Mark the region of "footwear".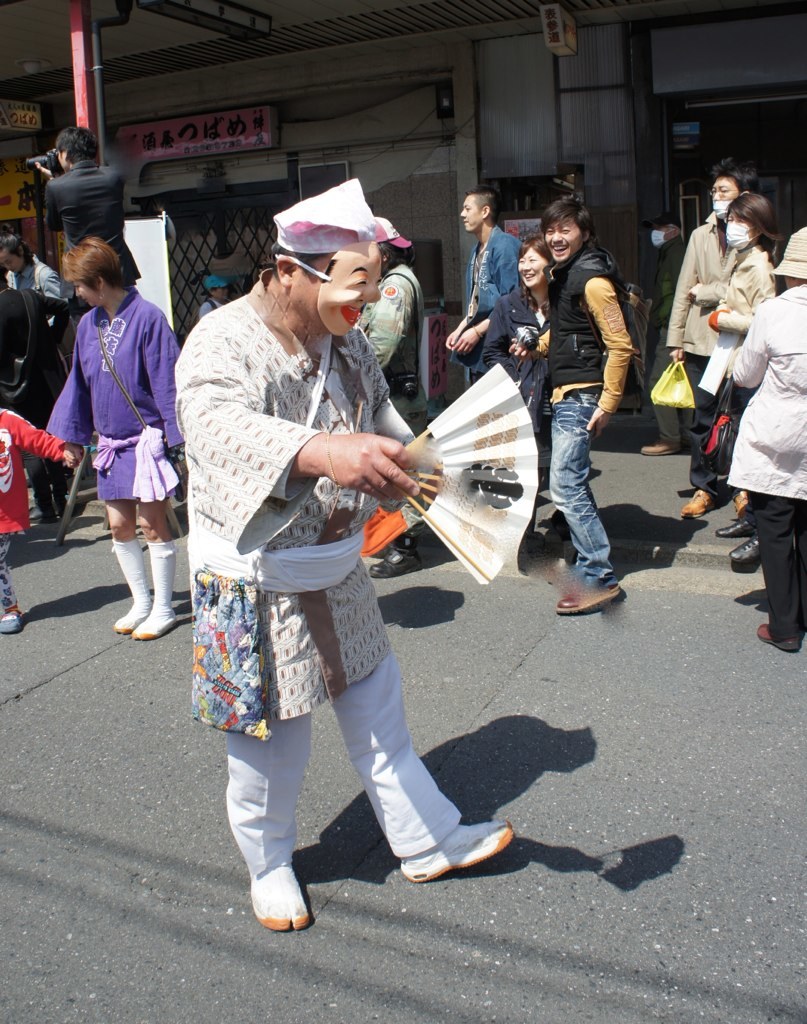
Region: crop(641, 438, 680, 455).
